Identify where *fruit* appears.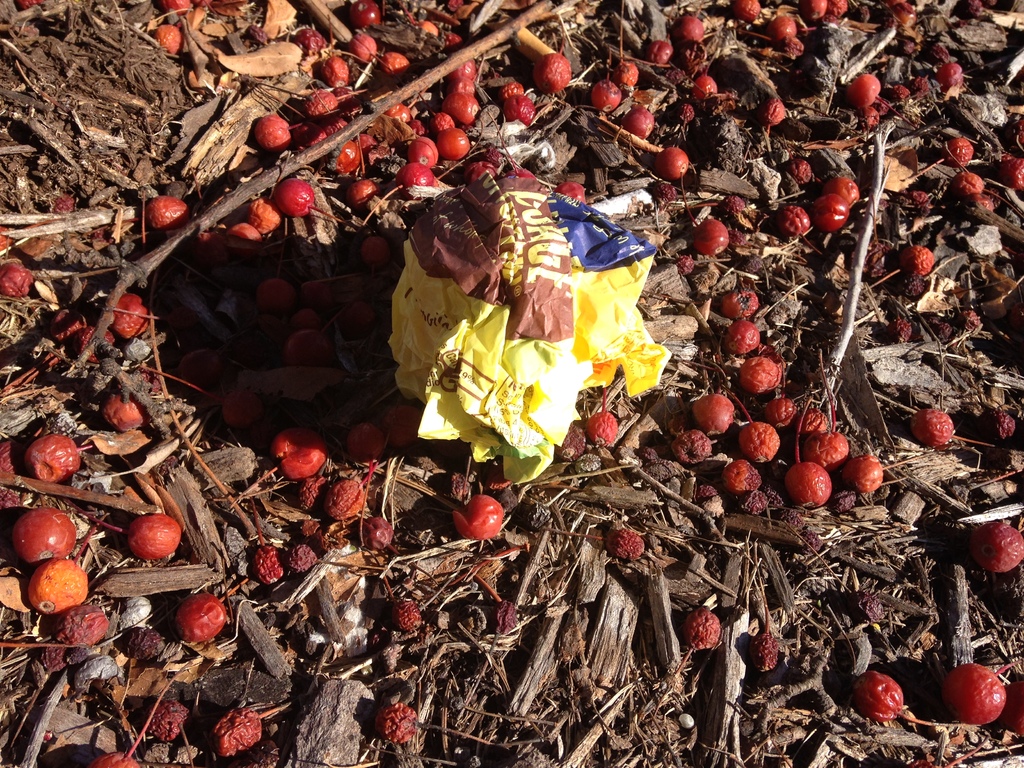
Appears at crop(884, 81, 906, 106).
